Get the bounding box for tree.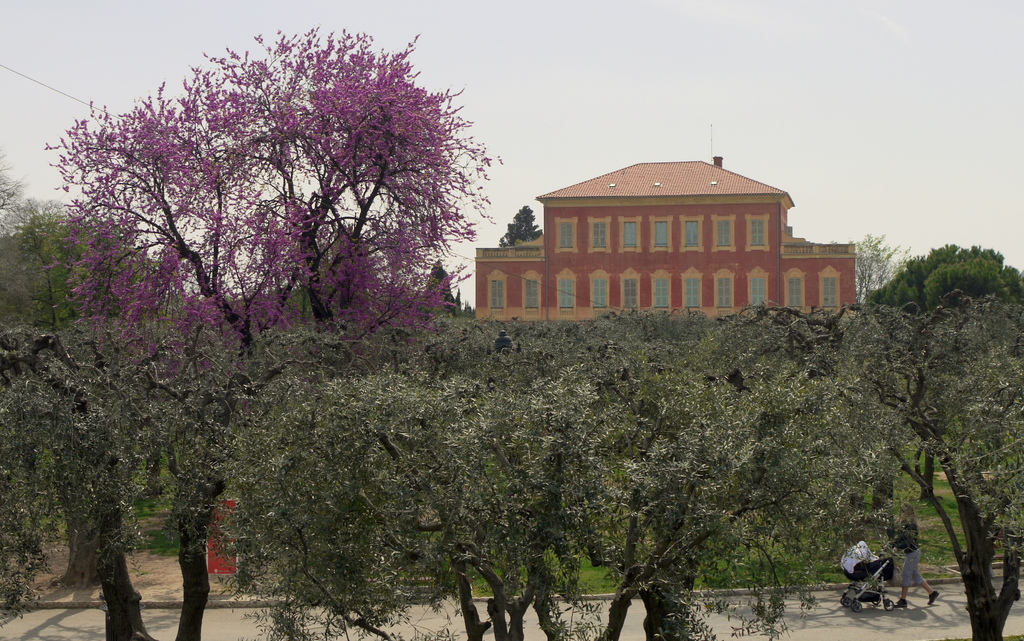
bbox=(318, 302, 564, 640).
